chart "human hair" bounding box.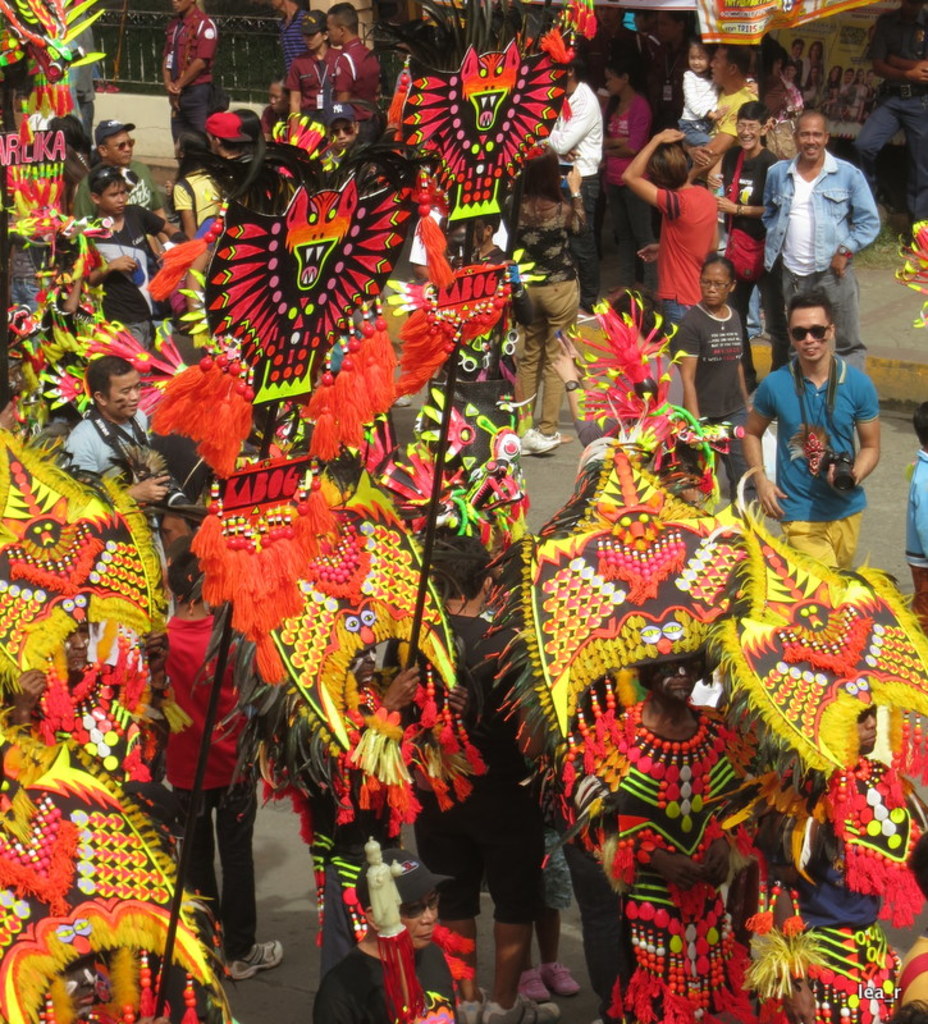
Charted: locate(516, 146, 561, 207).
